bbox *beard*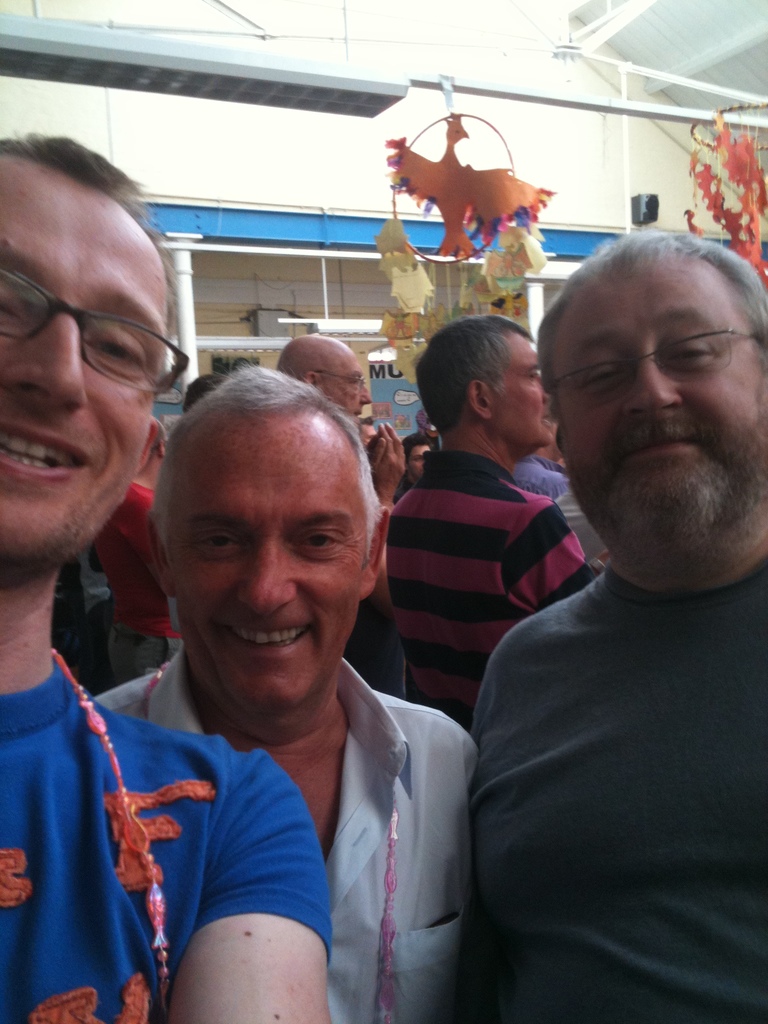
<region>571, 452, 767, 589</region>
